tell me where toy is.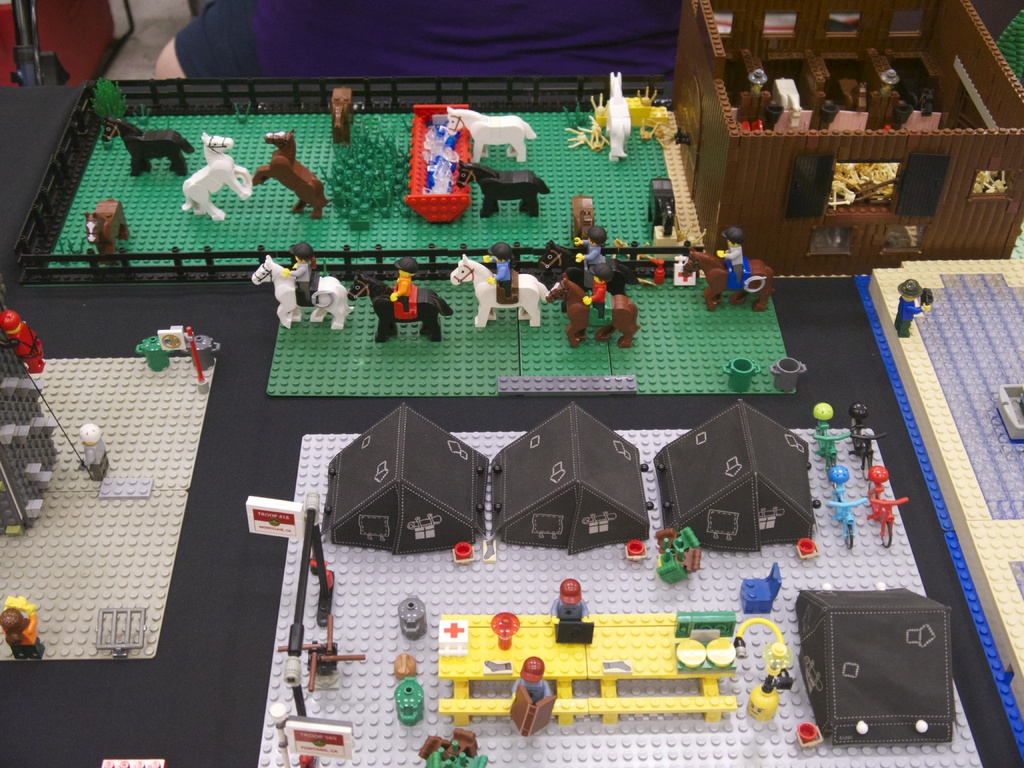
toy is at box(273, 238, 320, 307).
